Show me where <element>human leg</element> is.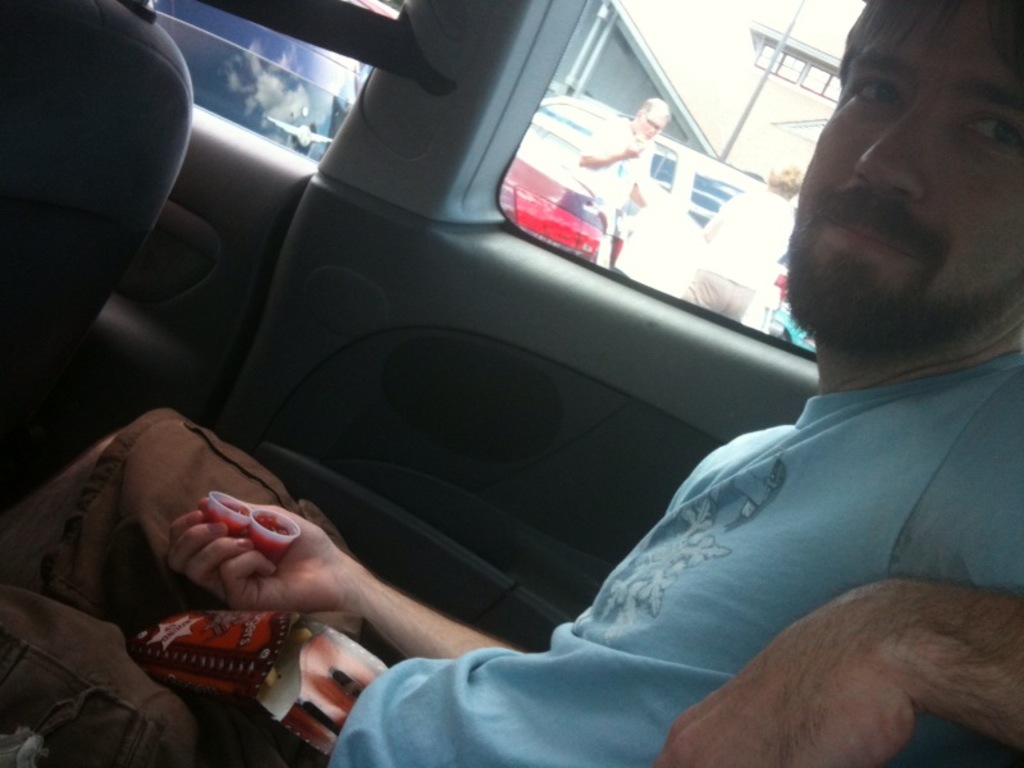
<element>human leg</element> is at pyautogui.locateOnScreen(0, 590, 324, 767).
